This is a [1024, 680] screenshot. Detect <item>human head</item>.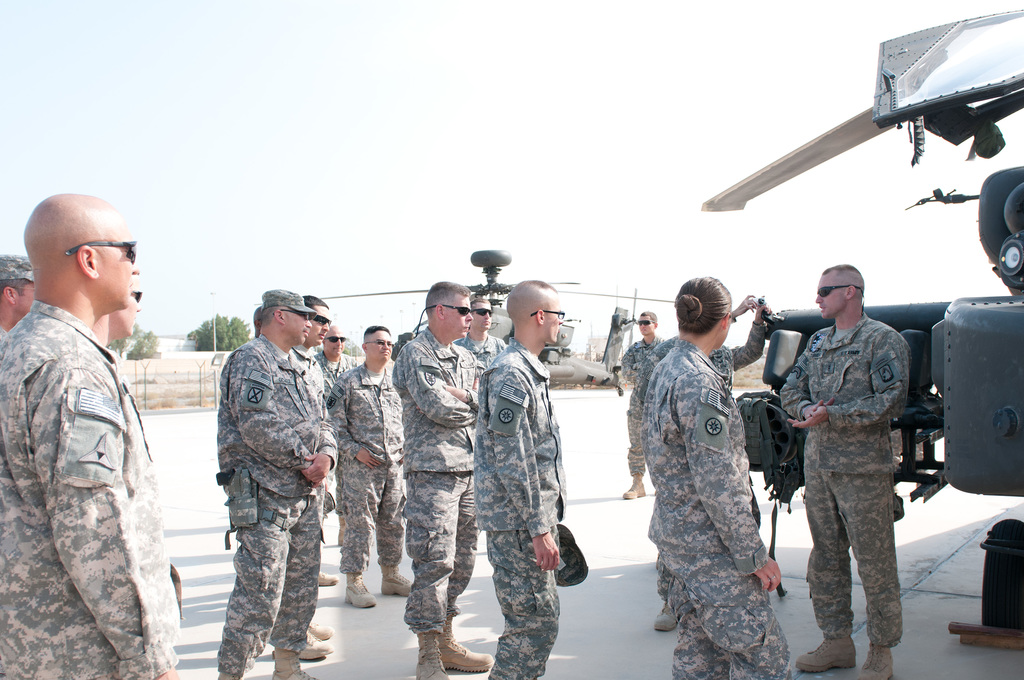
x1=13, y1=192, x2=146, y2=328.
